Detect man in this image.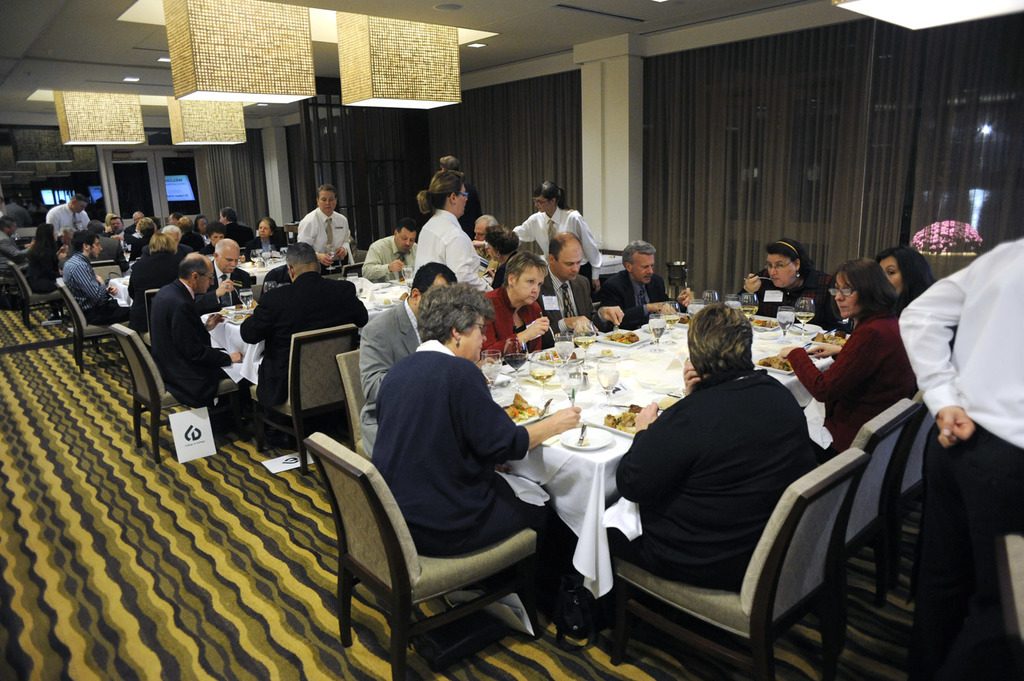
Detection: x1=202 y1=221 x2=222 y2=255.
